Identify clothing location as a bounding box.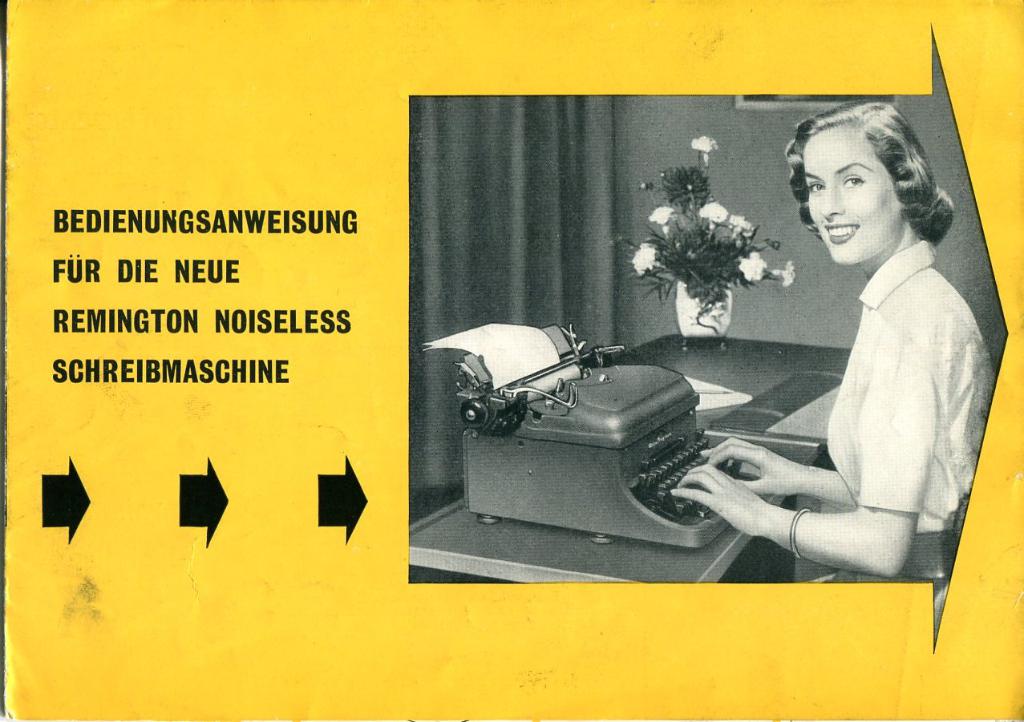
801/240/997/639.
